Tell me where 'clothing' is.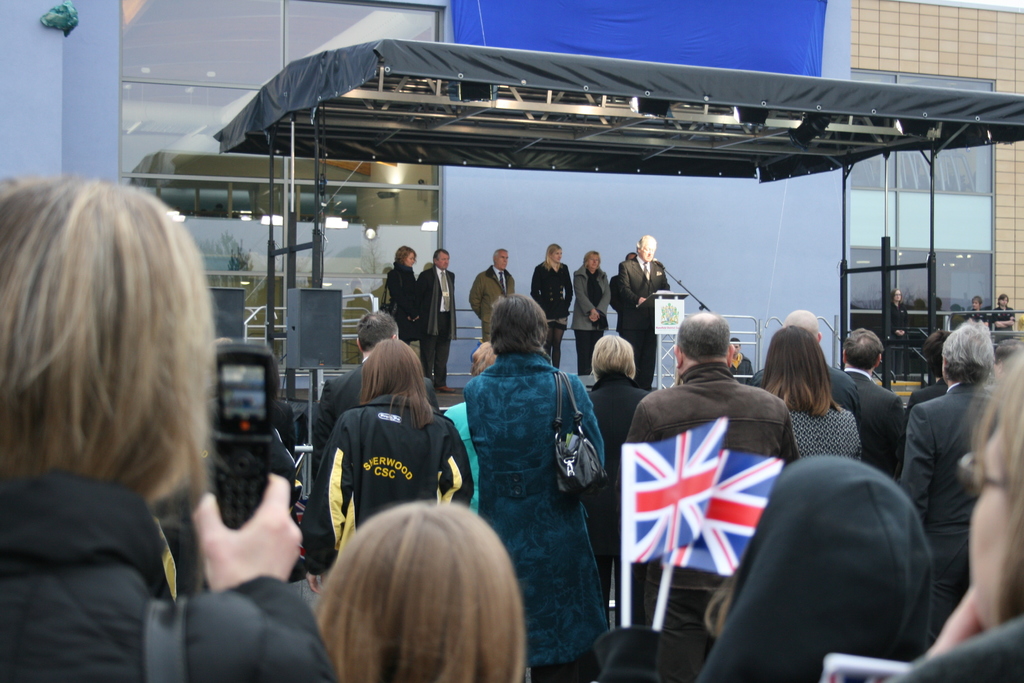
'clothing' is at 423 262 457 371.
